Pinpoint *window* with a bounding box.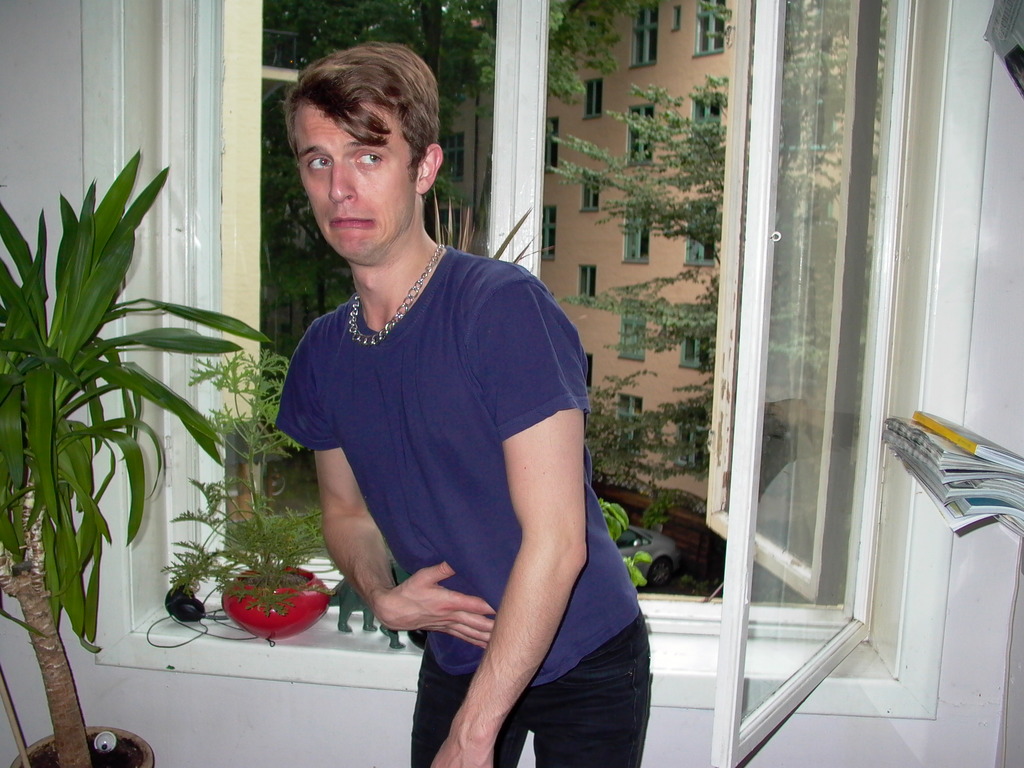
rect(541, 206, 557, 264).
